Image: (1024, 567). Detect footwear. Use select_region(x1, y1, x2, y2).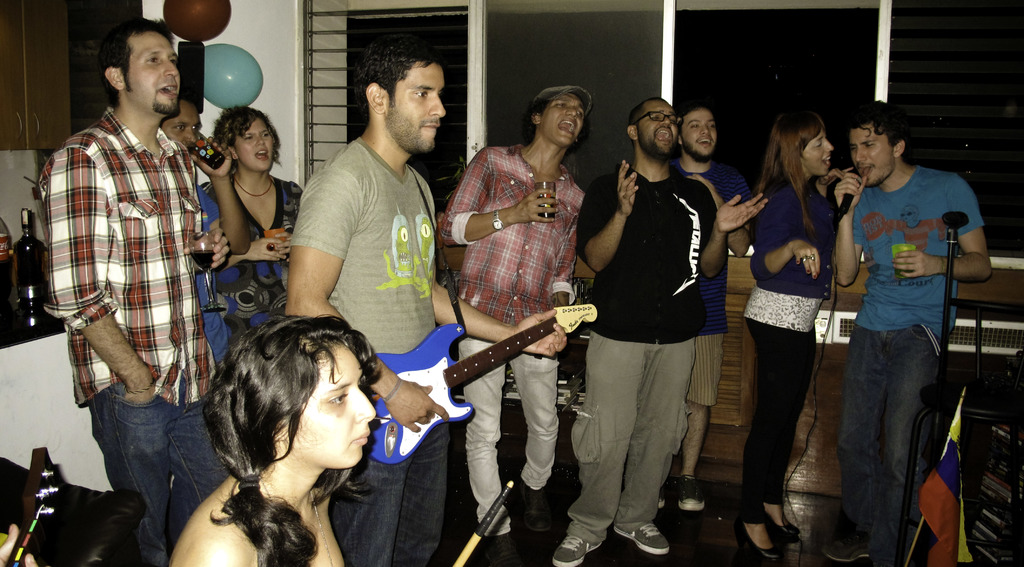
select_region(675, 471, 703, 517).
